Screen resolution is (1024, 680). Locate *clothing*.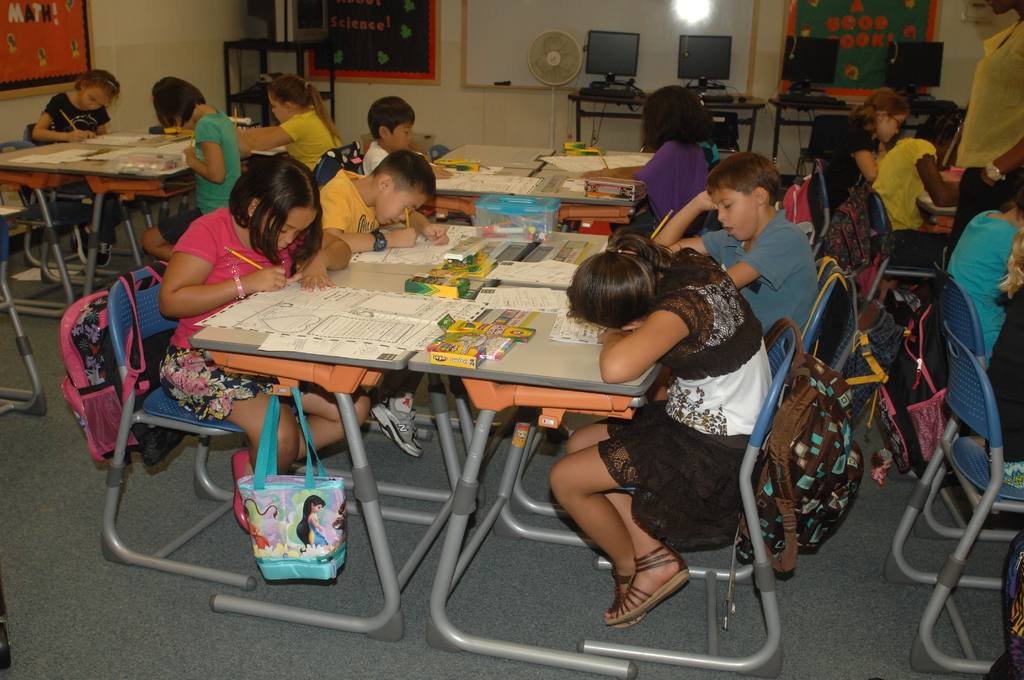
bbox(801, 108, 900, 256).
